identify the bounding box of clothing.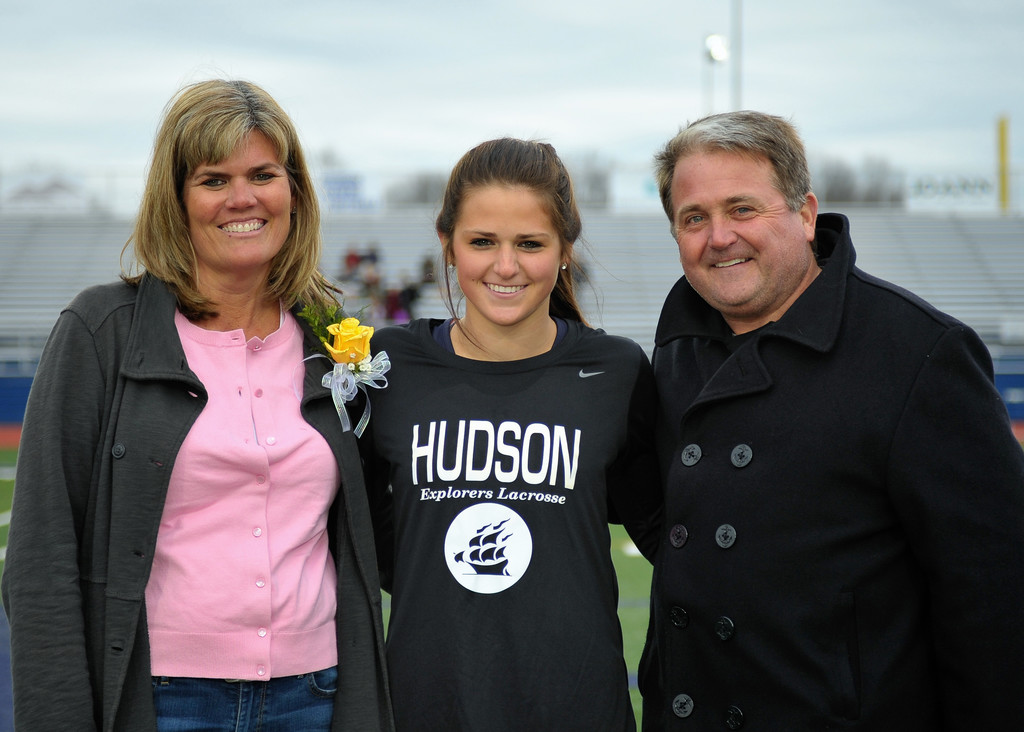
x1=0 y1=270 x2=403 y2=731.
